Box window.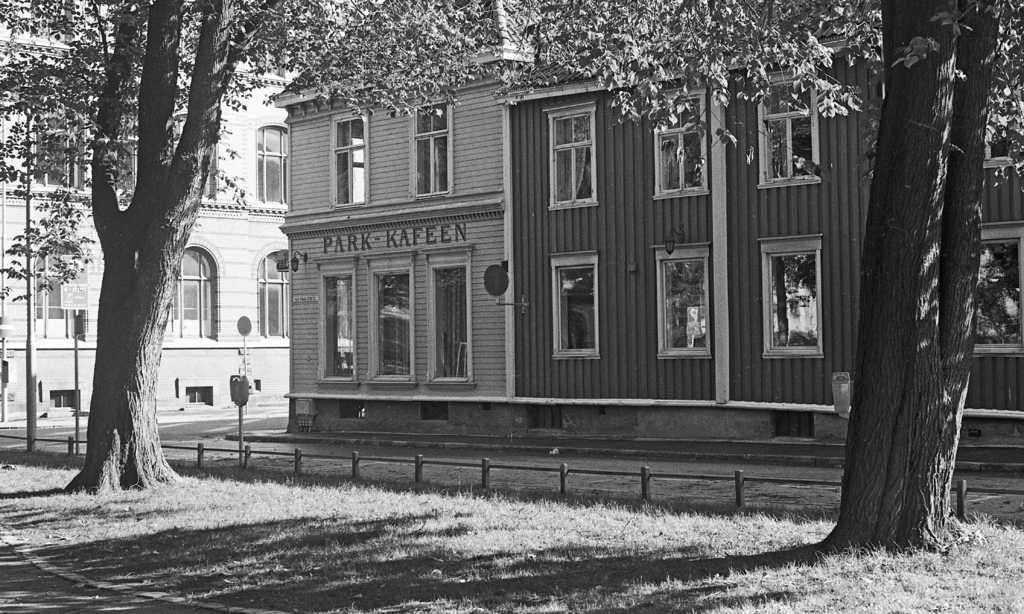
bbox(975, 218, 1023, 360).
